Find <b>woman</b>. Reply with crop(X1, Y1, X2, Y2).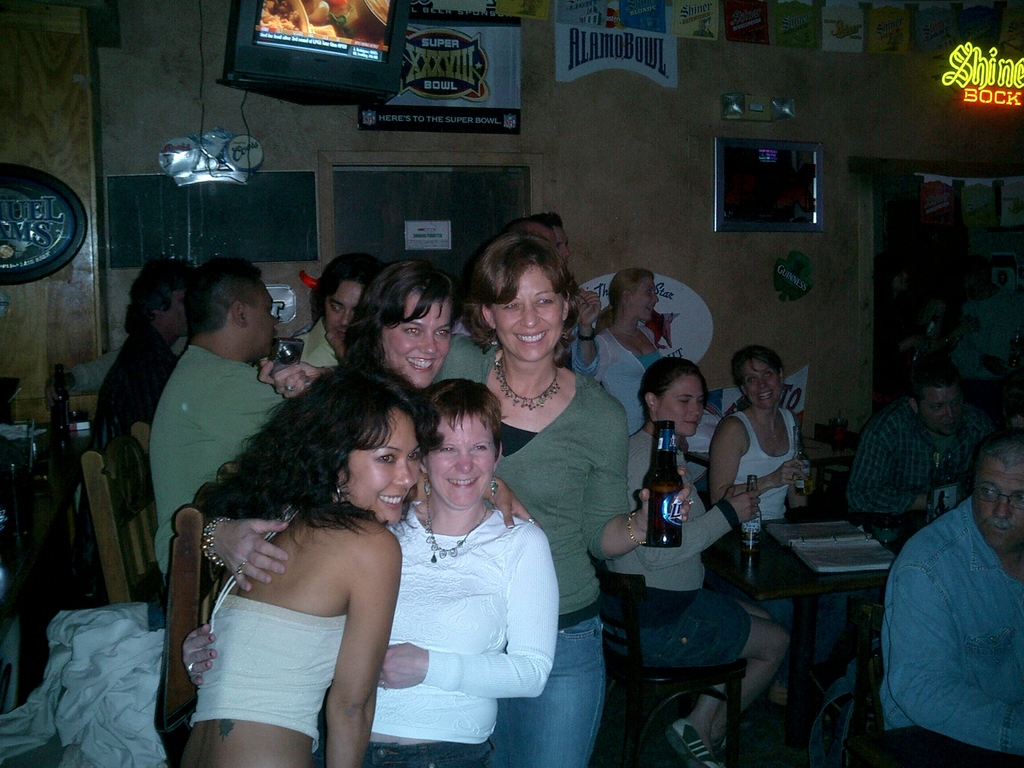
crop(177, 255, 454, 589).
